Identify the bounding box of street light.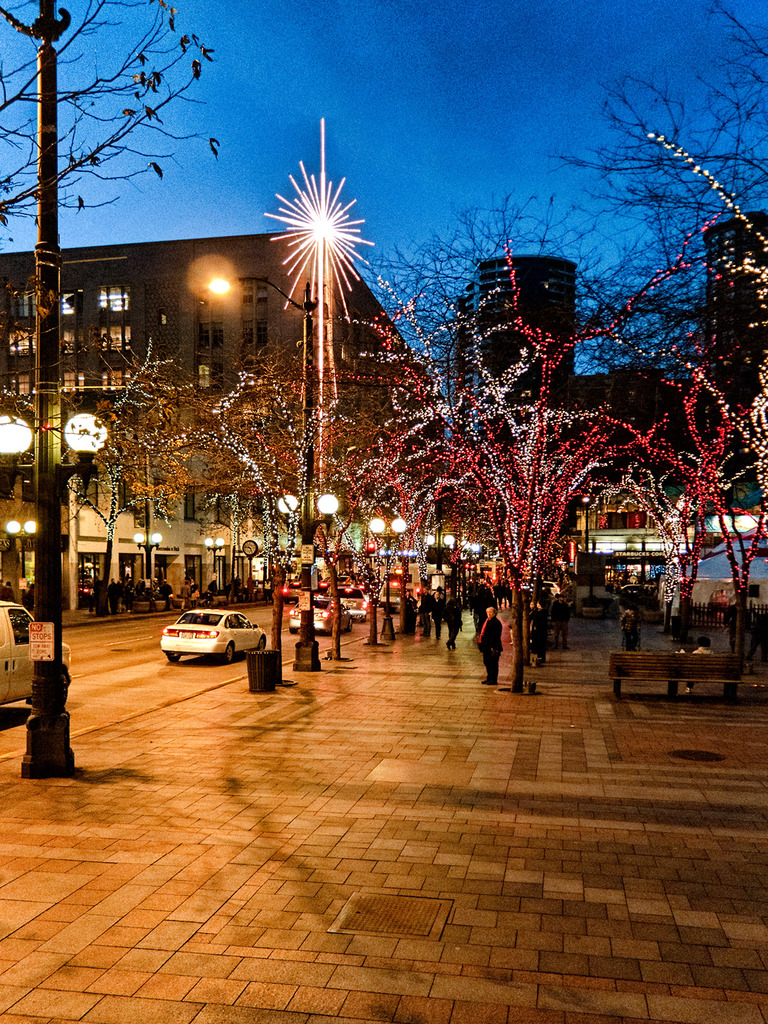
Rect(269, 481, 341, 617).
